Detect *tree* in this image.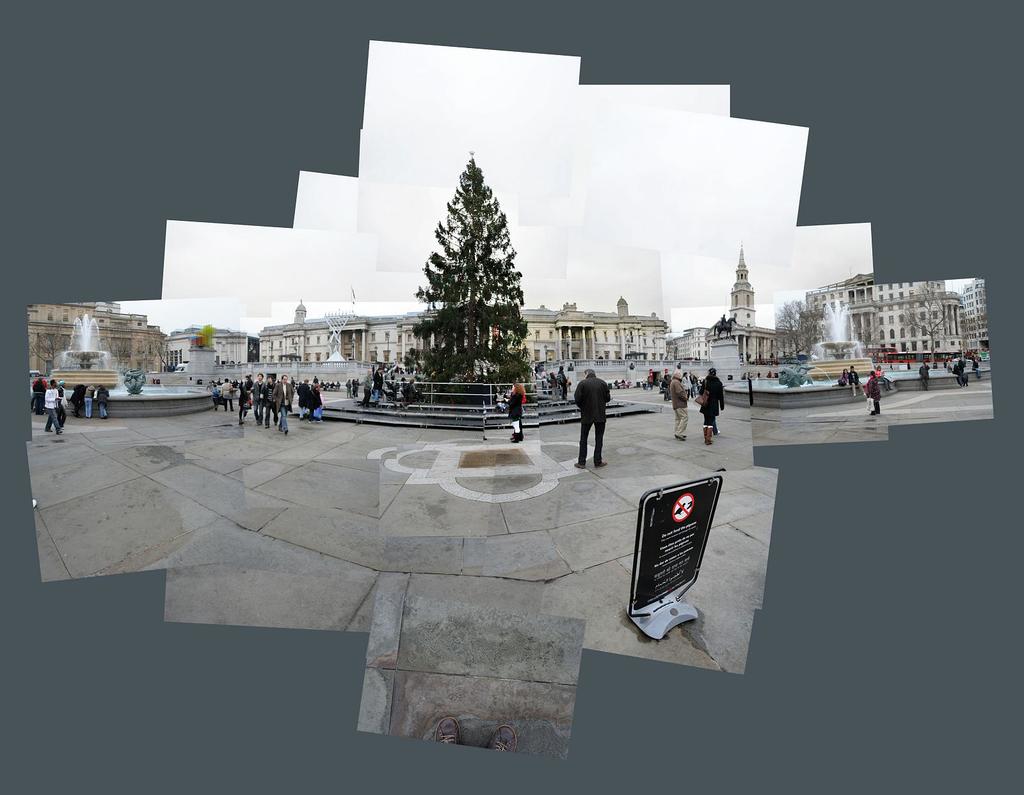
Detection: BBox(902, 282, 952, 360).
